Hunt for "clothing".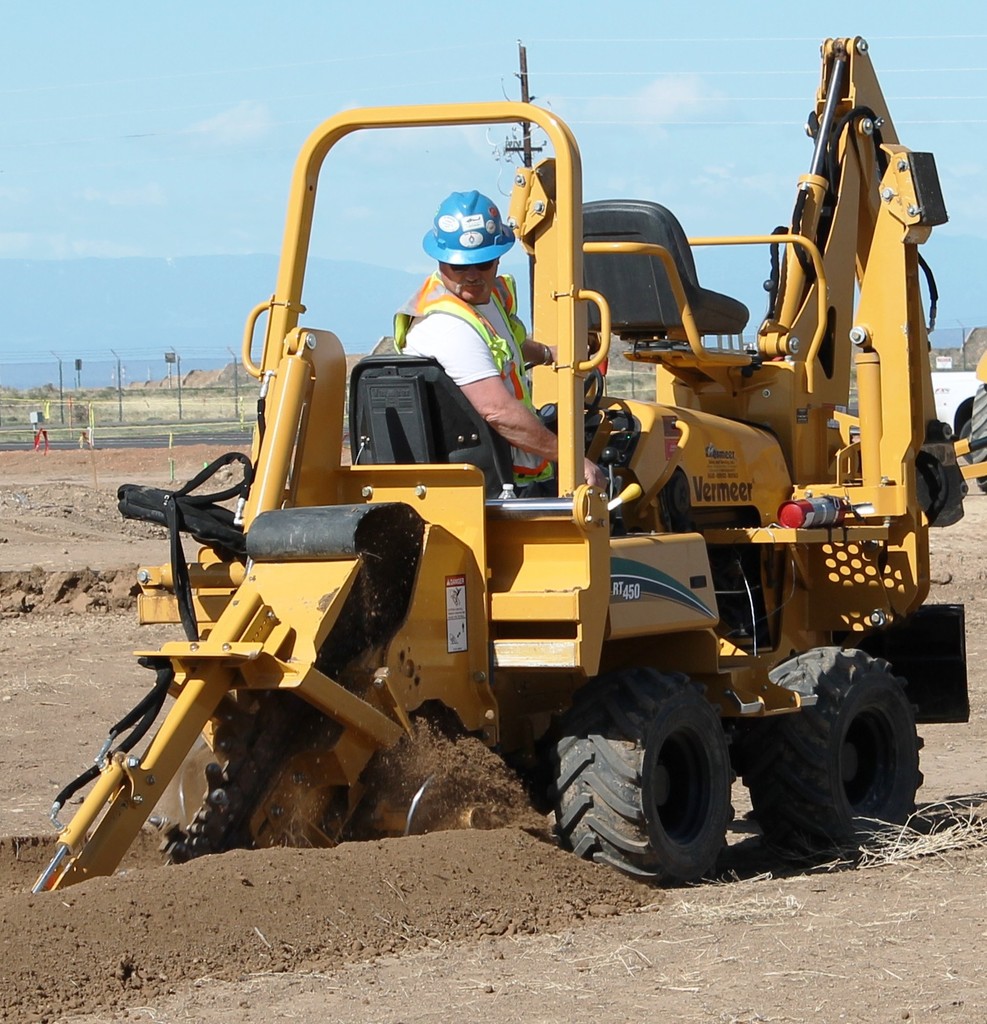
Hunted down at bbox(398, 276, 535, 497).
